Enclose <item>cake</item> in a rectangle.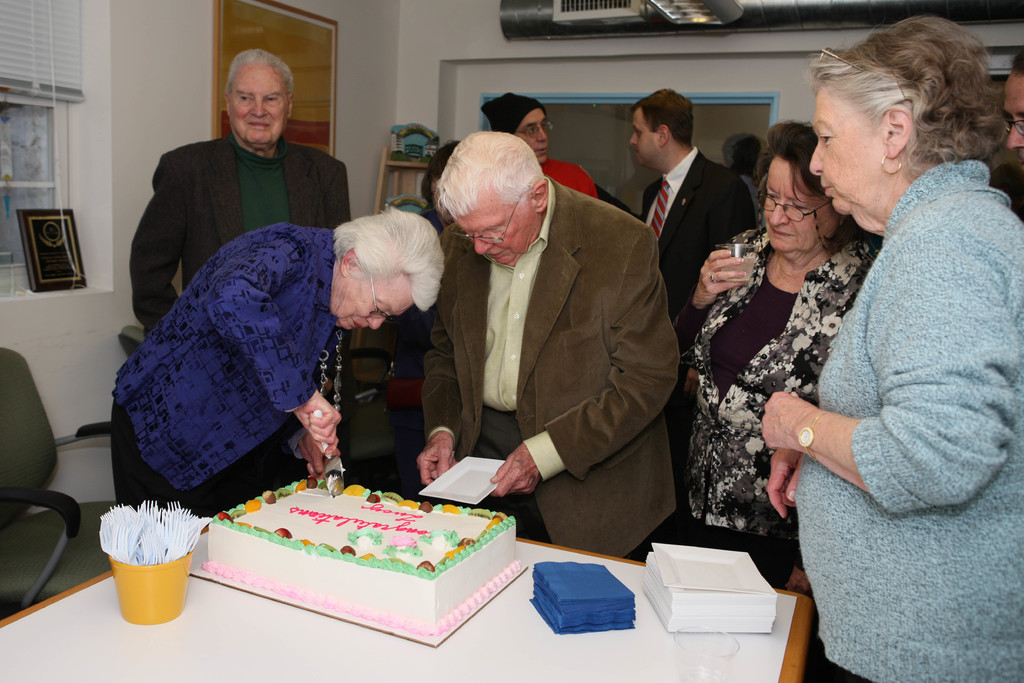
box(194, 470, 531, 641).
